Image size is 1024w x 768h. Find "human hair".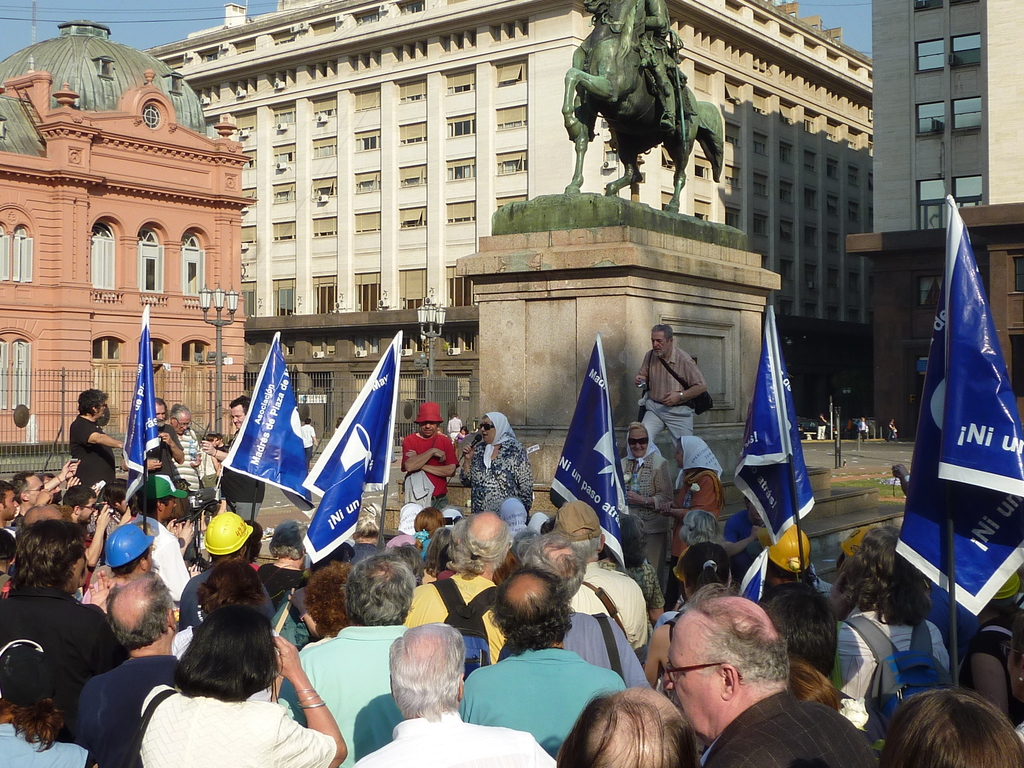
bbox=[789, 657, 842, 712].
